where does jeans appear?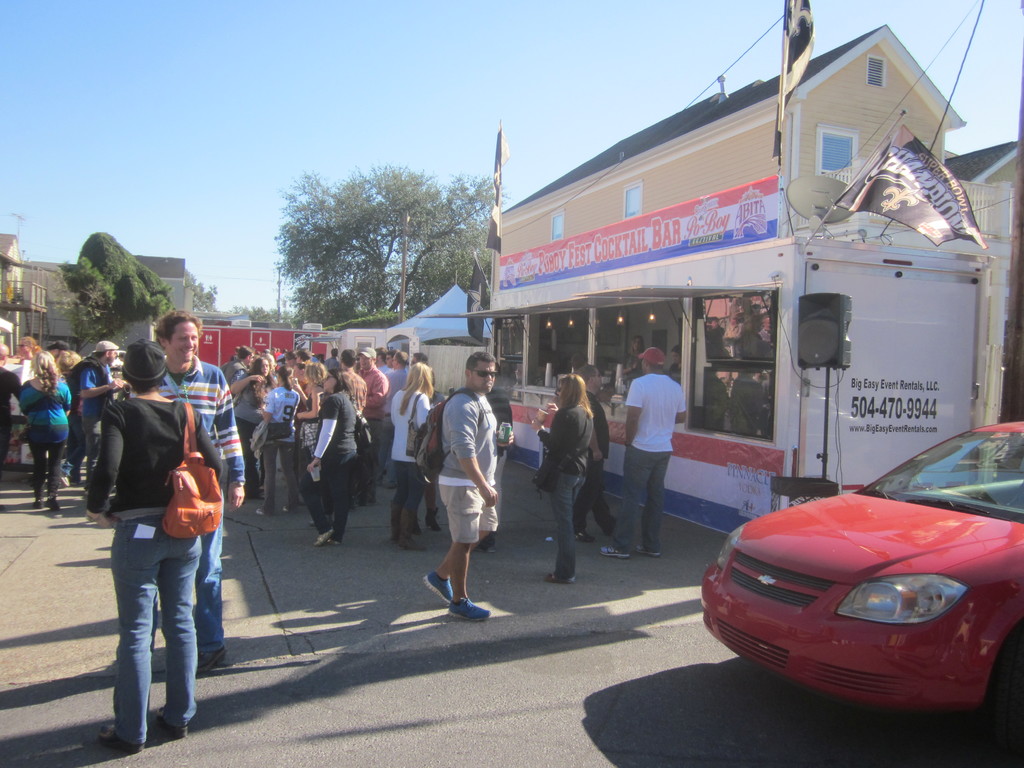
Appears at detection(259, 441, 301, 507).
